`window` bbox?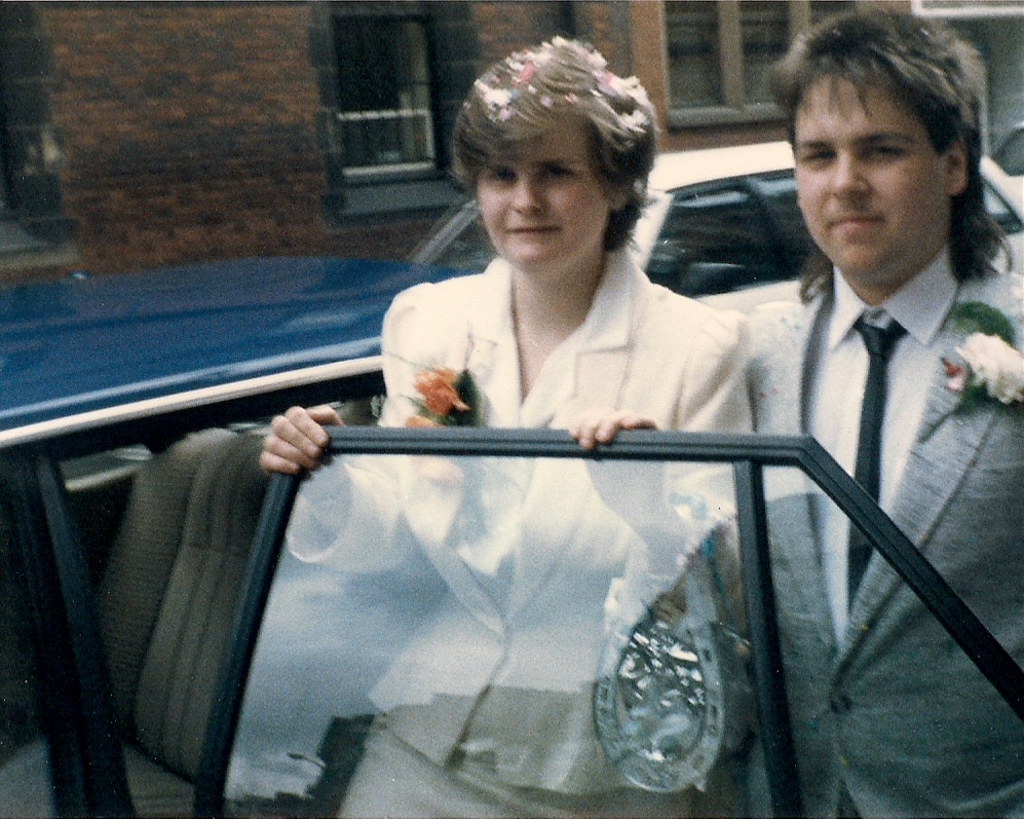
(755, 165, 813, 258)
